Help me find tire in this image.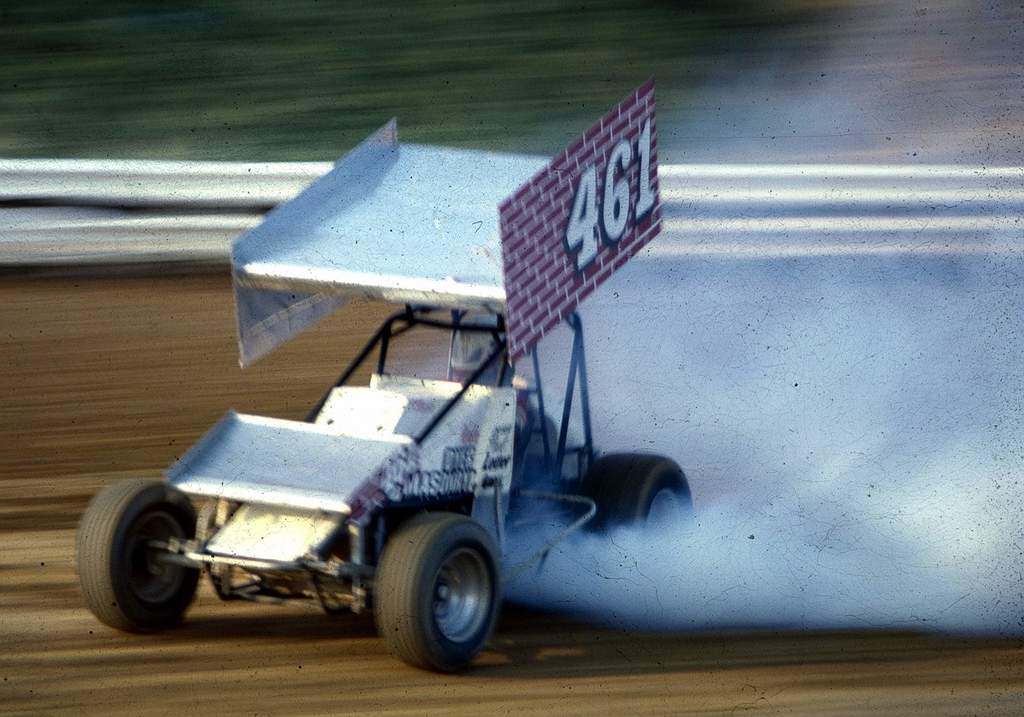
Found it: [left=367, top=519, right=511, bottom=674].
